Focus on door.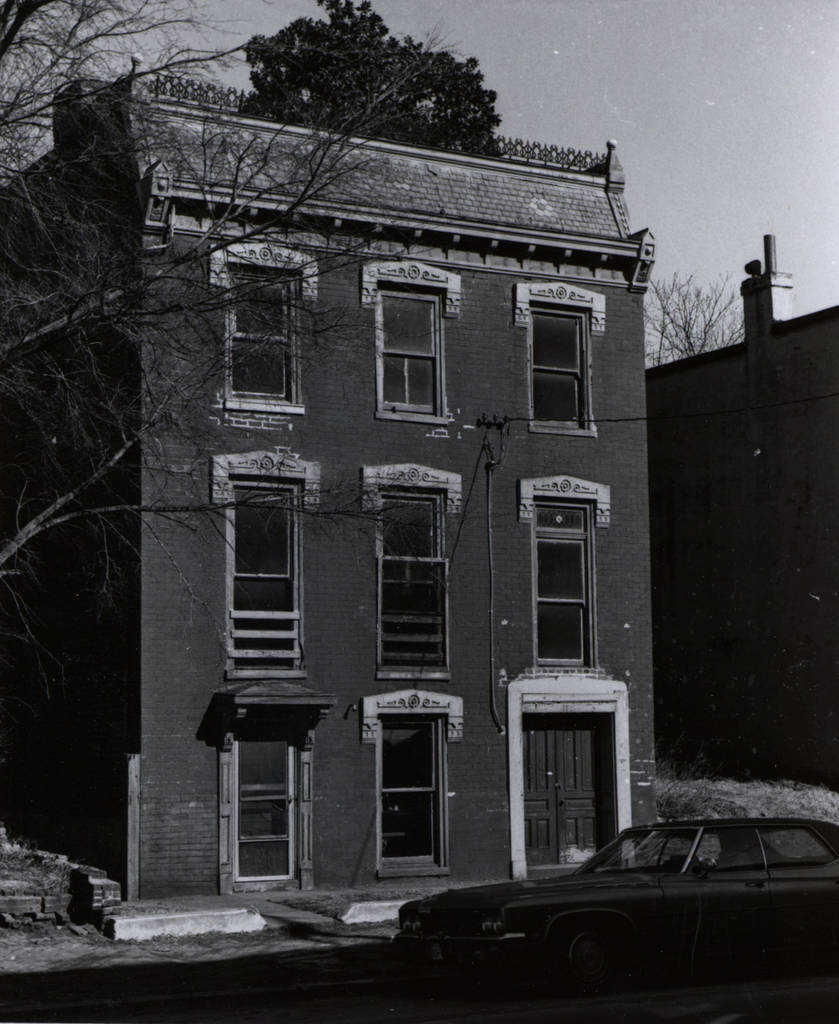
Focused at {"x1": 220, "y1": 266, "x2": 292, "y2": 413}.
